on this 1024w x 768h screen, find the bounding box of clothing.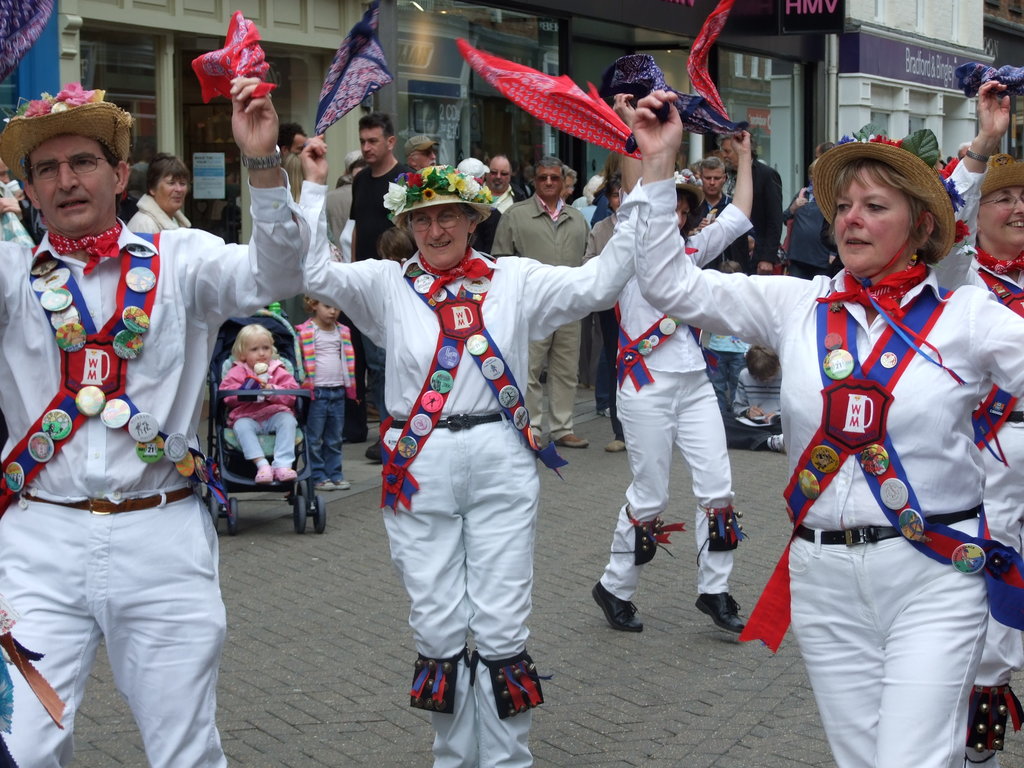
Bounding box: {"left": 587, "top": 209, "right": 621, "bottom": 438}.
